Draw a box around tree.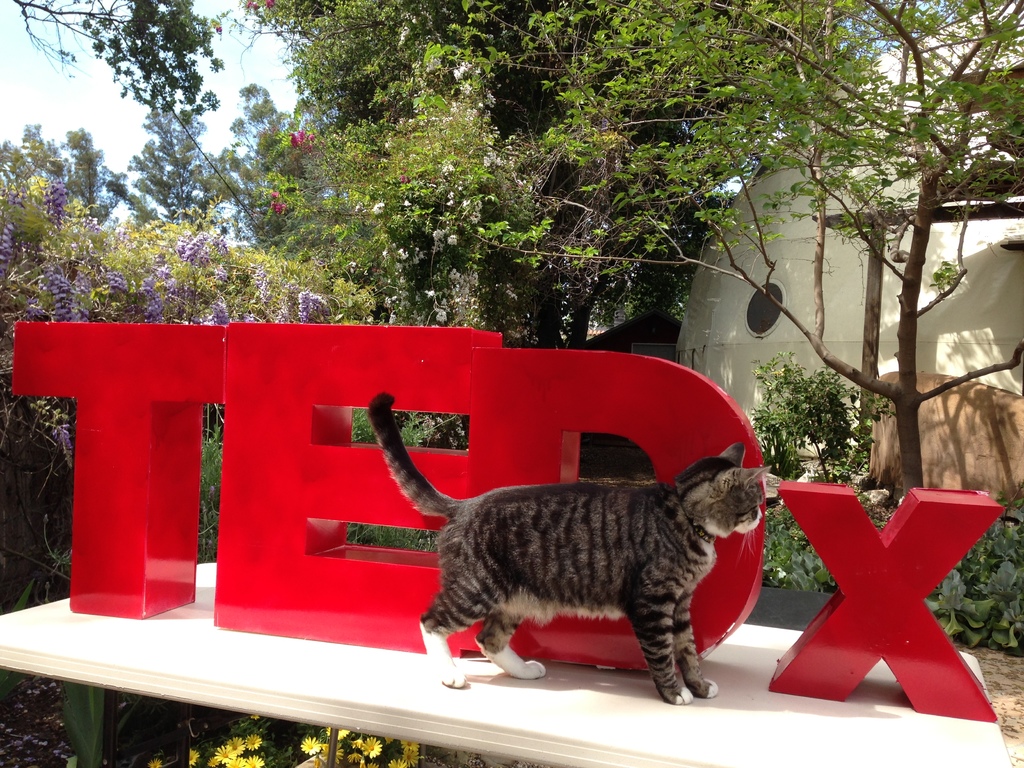
region(0, 116, 137, 225).
